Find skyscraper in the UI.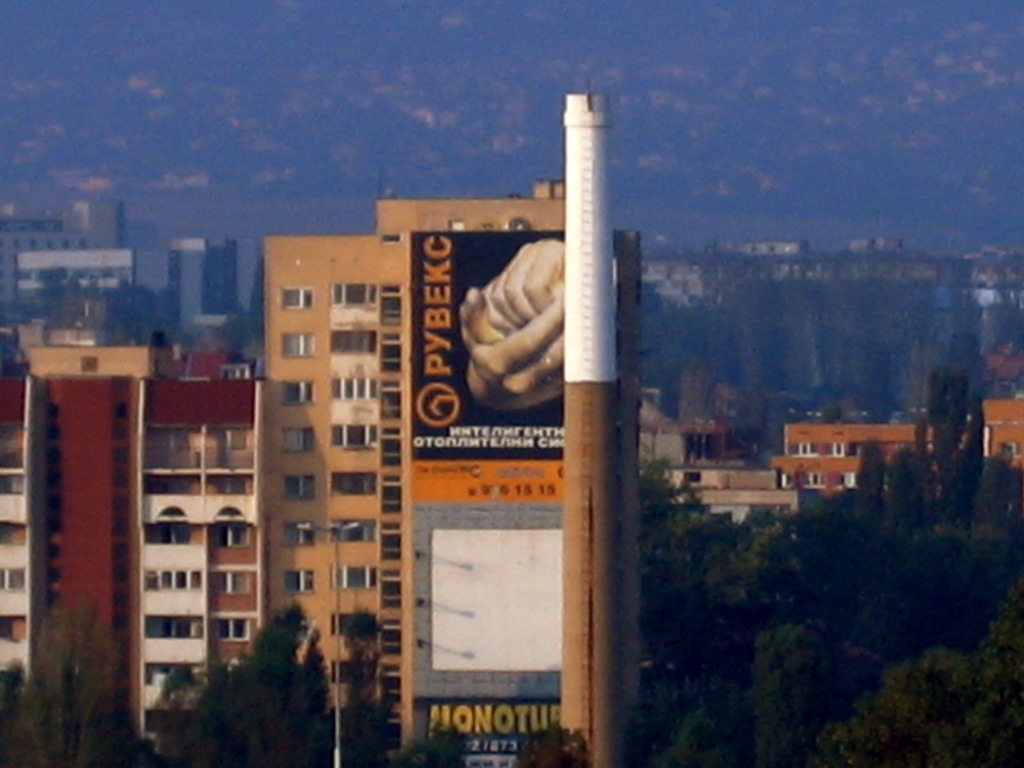
UI element at bbox=(0, 337, 268, 767).
